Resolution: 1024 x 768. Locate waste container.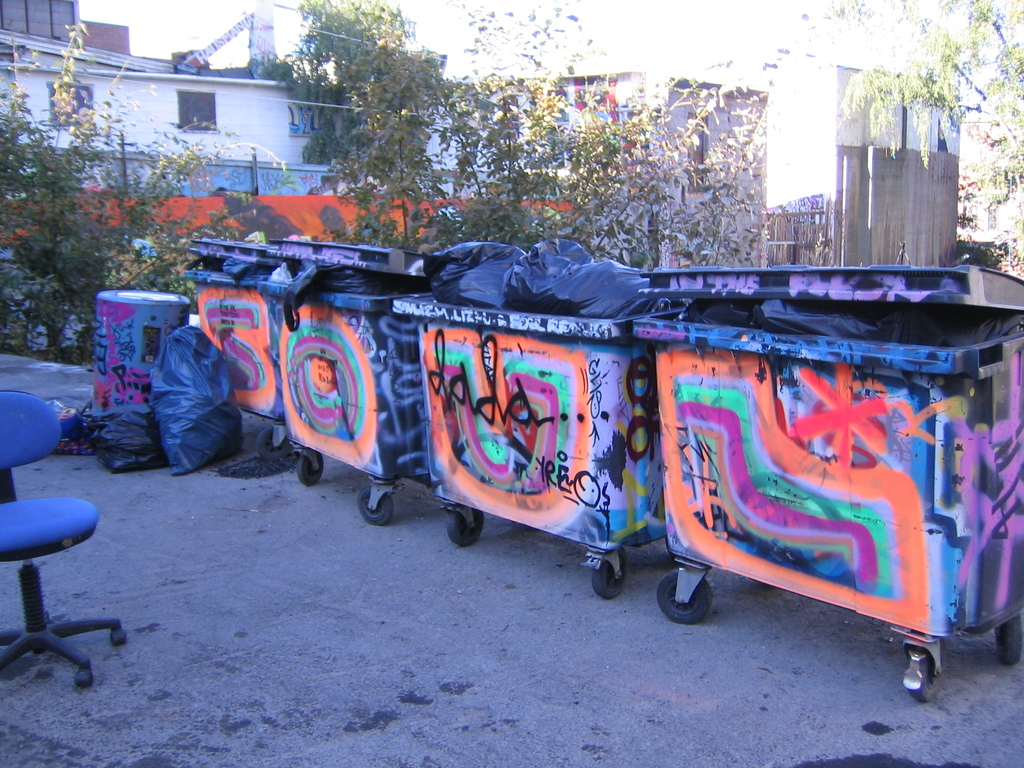
(left=641, top=261, right=1013, bottom=684).
